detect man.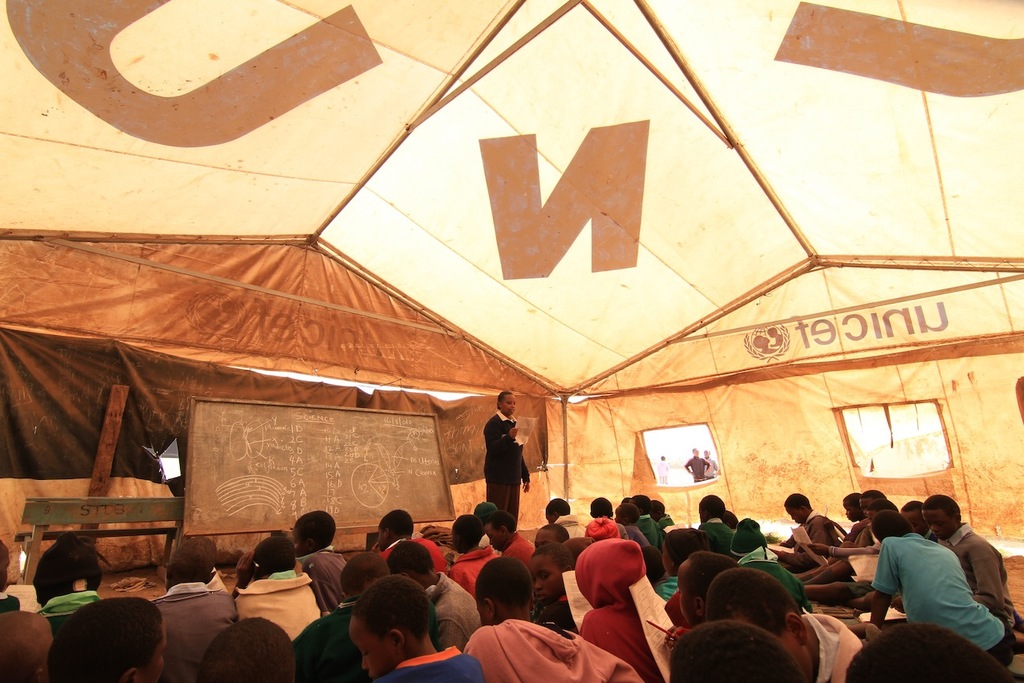
Detected at <box>698,445,721,484</box>.
